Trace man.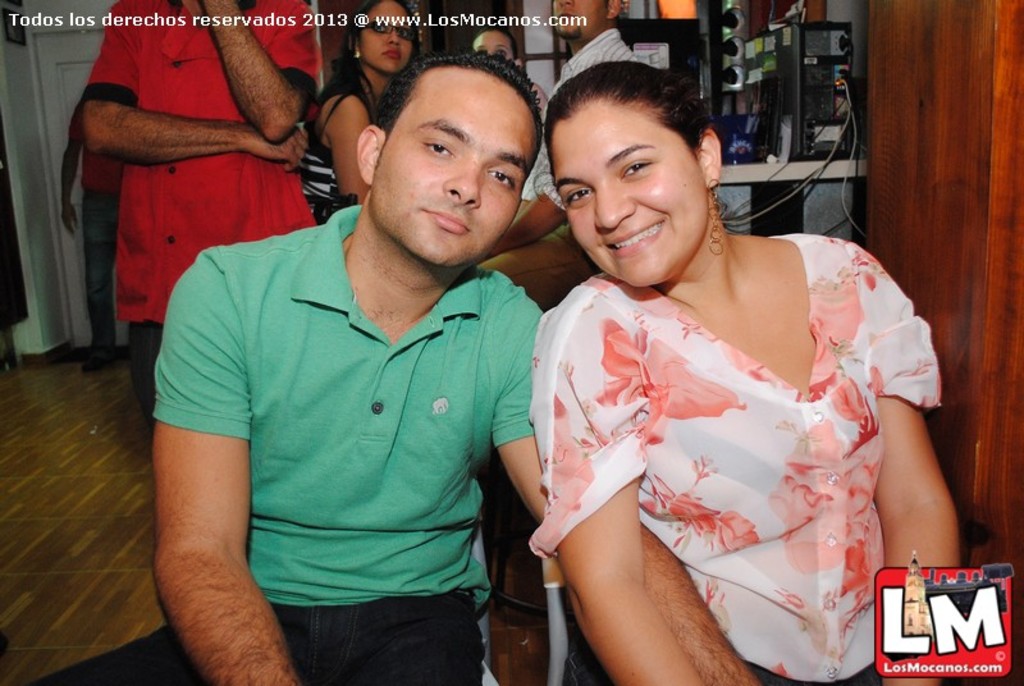
Traced to [left=122, top=32, right=585, bottom=673].
